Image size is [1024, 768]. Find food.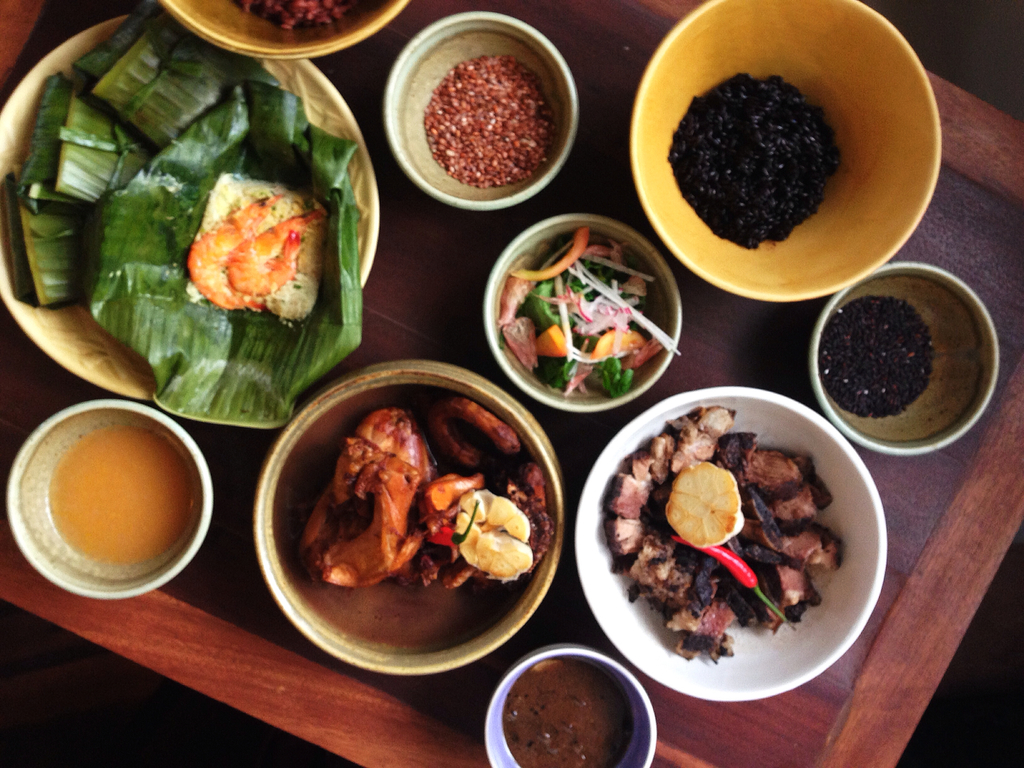
region(228, 0, 345, 38).
